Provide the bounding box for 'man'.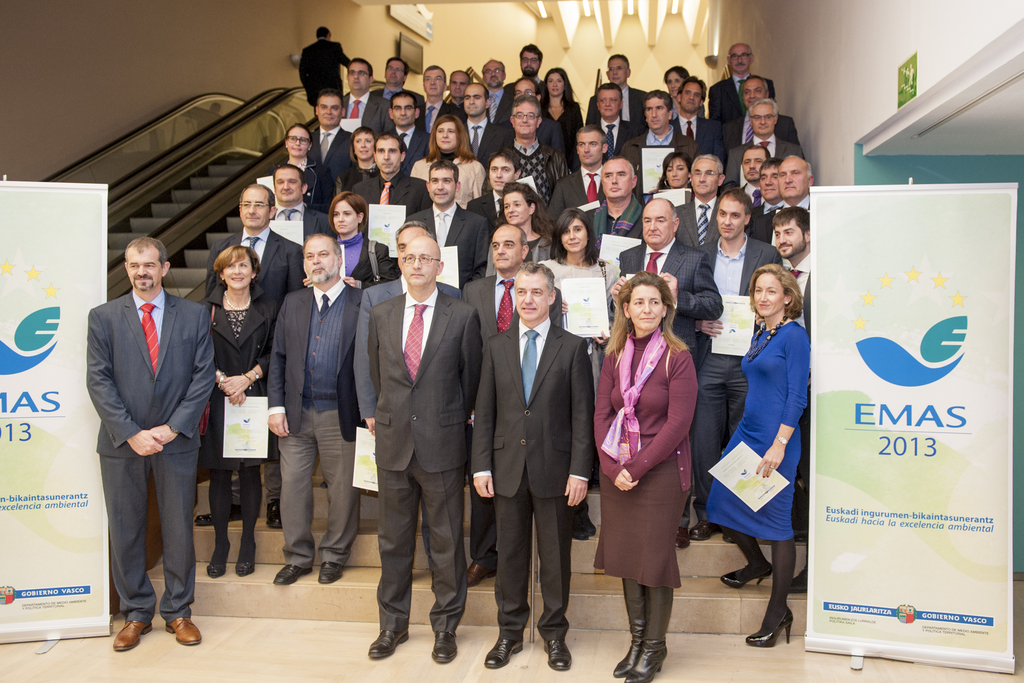
588 155 646 258.
